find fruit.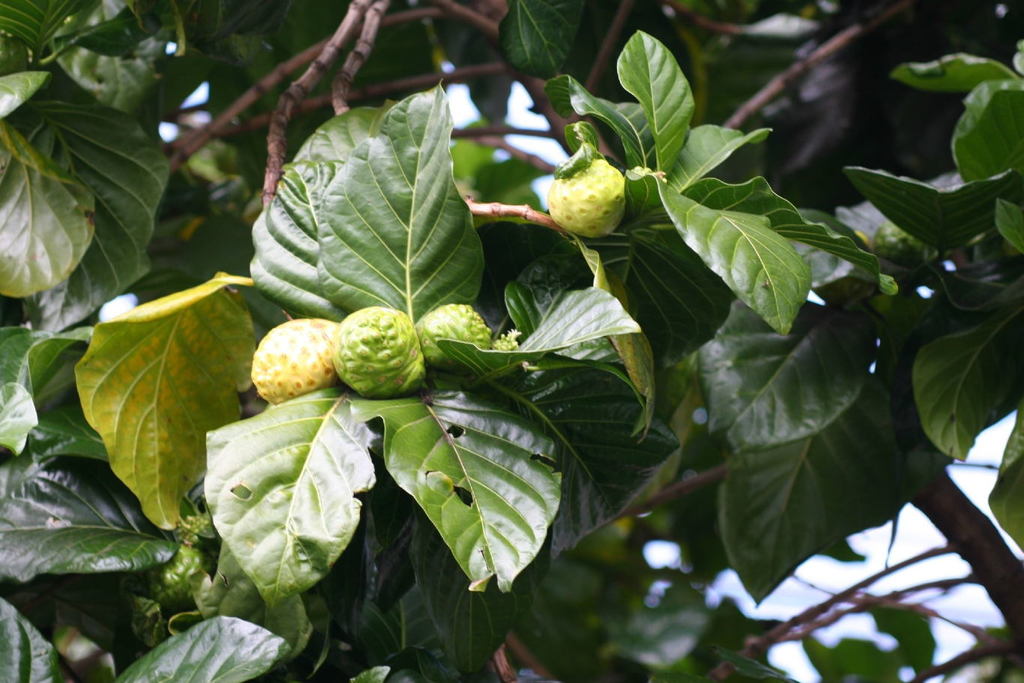
(x1=142, y1=547, x2=209, y2=612).
